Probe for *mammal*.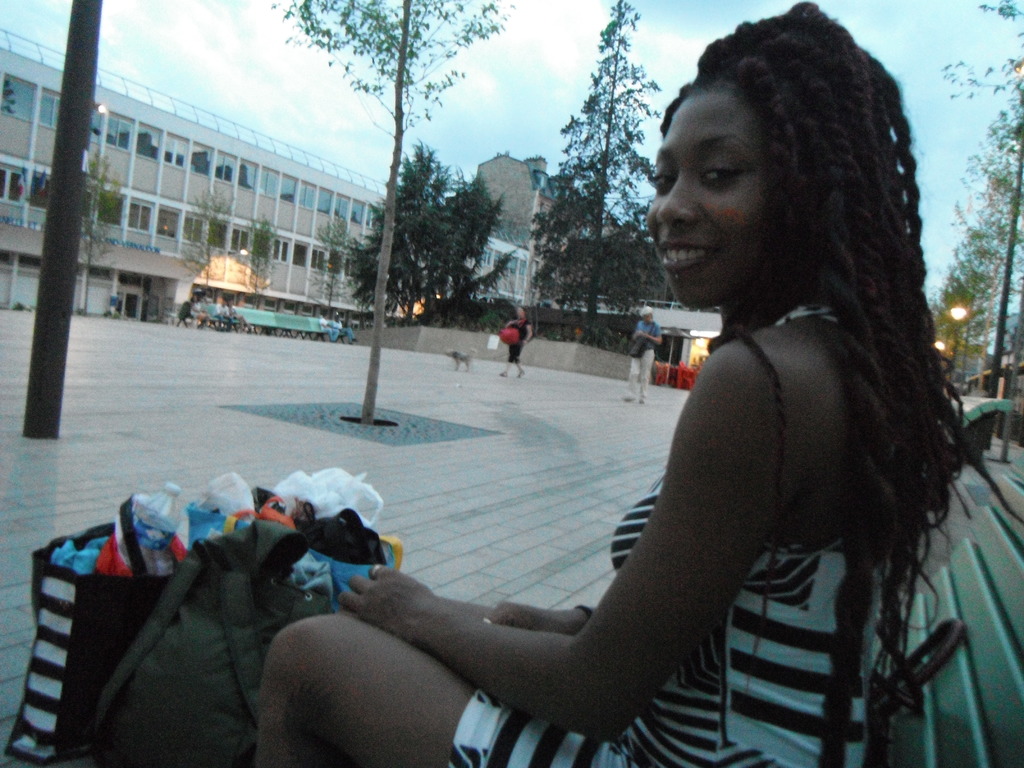
Probe result: l=215, t=299, r=225, b=315.
